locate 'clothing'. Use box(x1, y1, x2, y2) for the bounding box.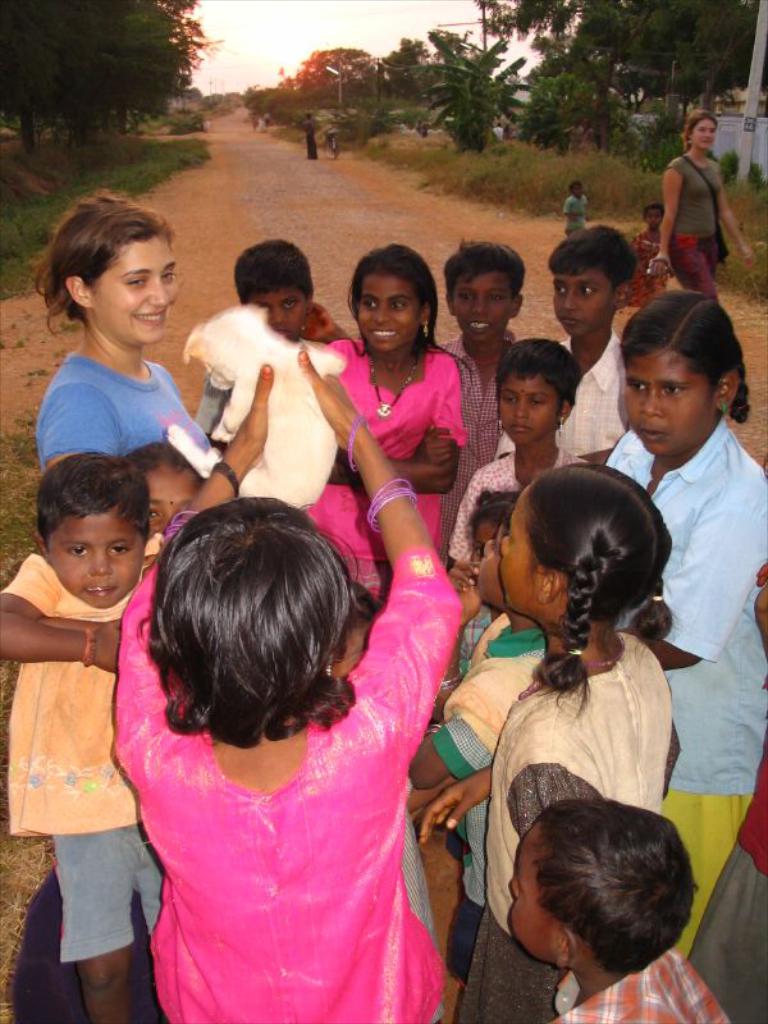
box(600, 421, 767, 968).
